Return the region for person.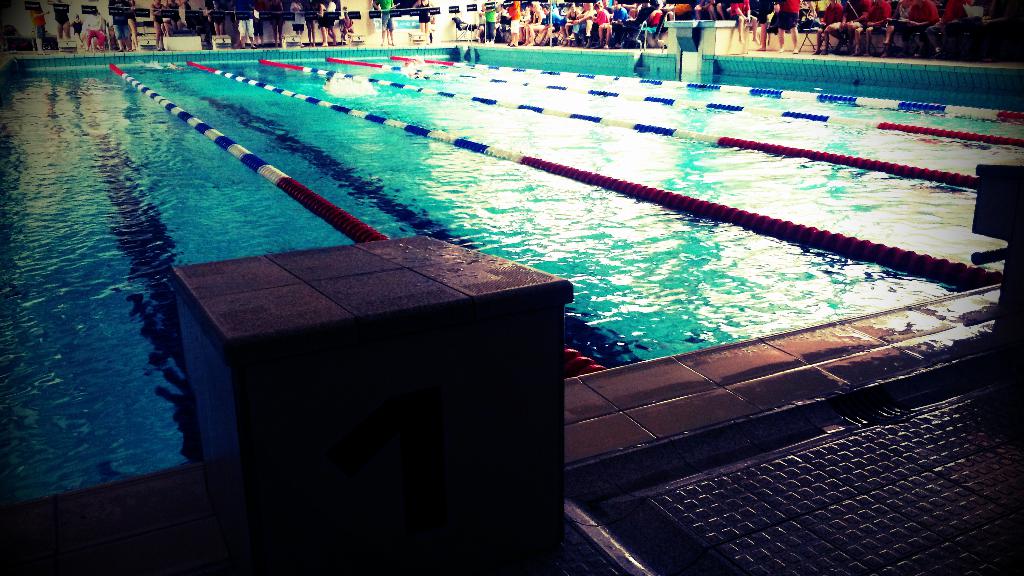
(left=161, top=10, right=170, bottom=33).
